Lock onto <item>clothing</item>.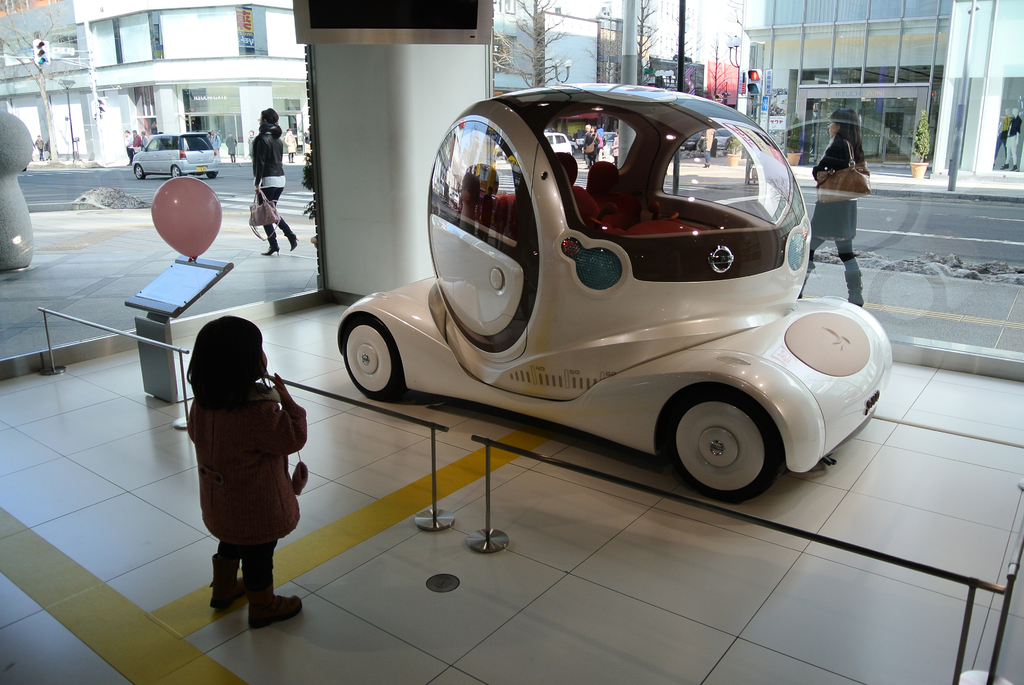
Locked: (x1=608, y1=133, x2=621, y2=161).
